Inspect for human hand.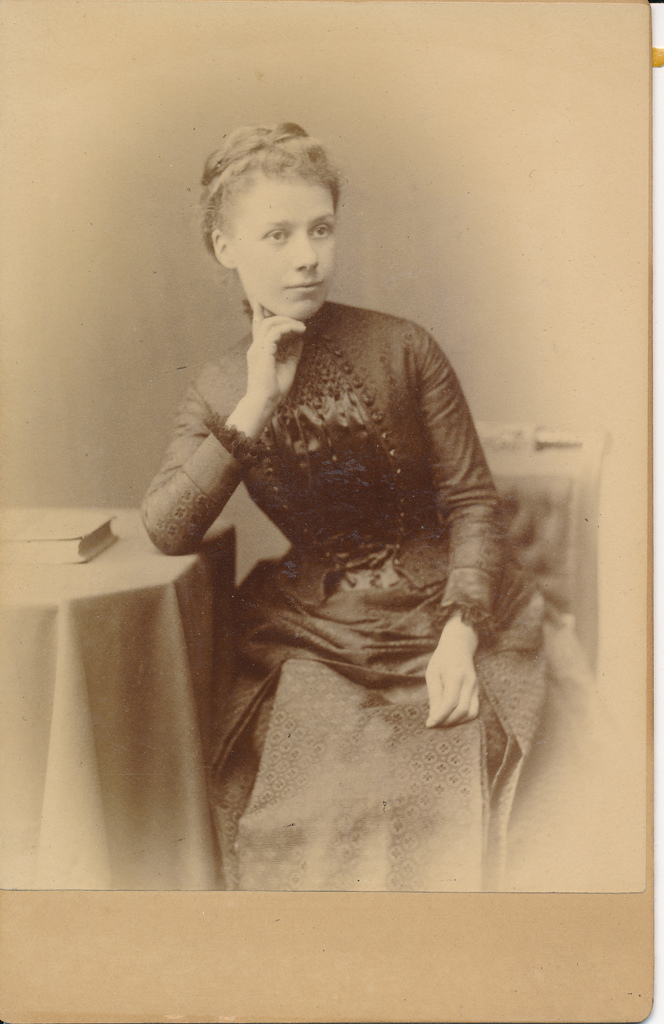
Inspection: box(430, 615, 490, 730).
